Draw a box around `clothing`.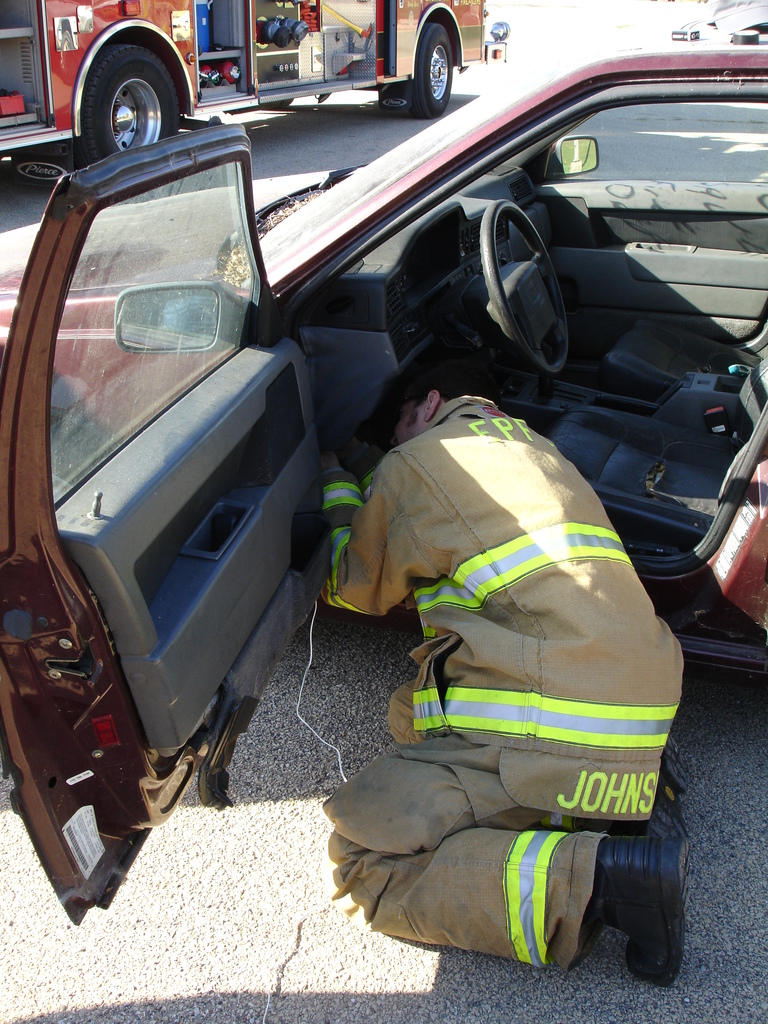
pyautogui.locateOnScreen(314, 378, 683, 979).
